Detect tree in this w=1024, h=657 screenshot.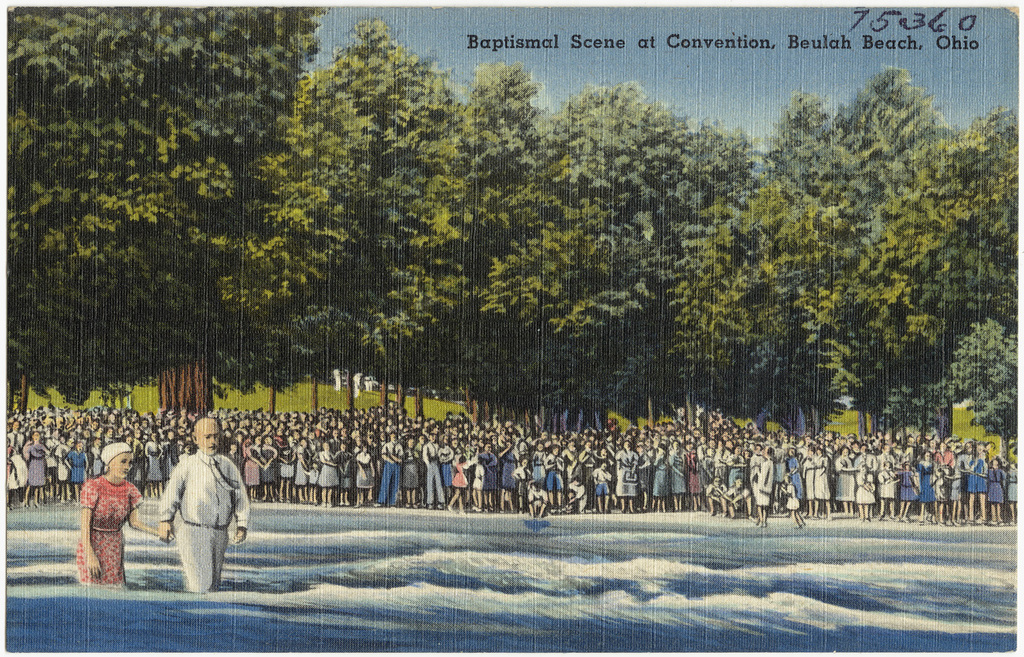
Detection: bbox=(665, 216, 775, 413).
